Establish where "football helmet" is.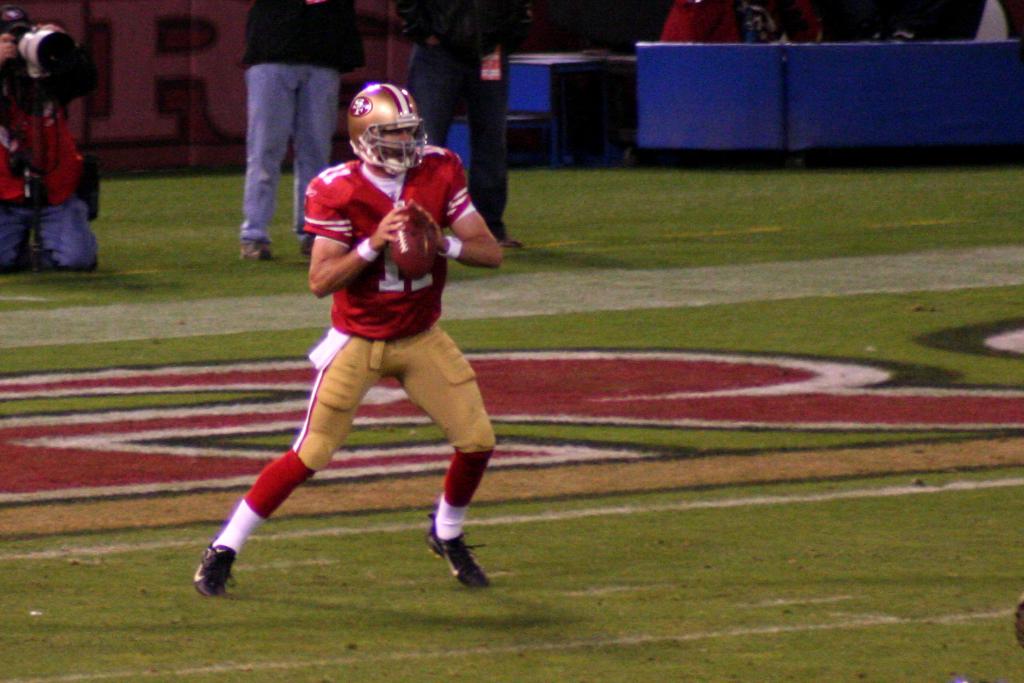
Established at crop(338, 81, 424, 174).
